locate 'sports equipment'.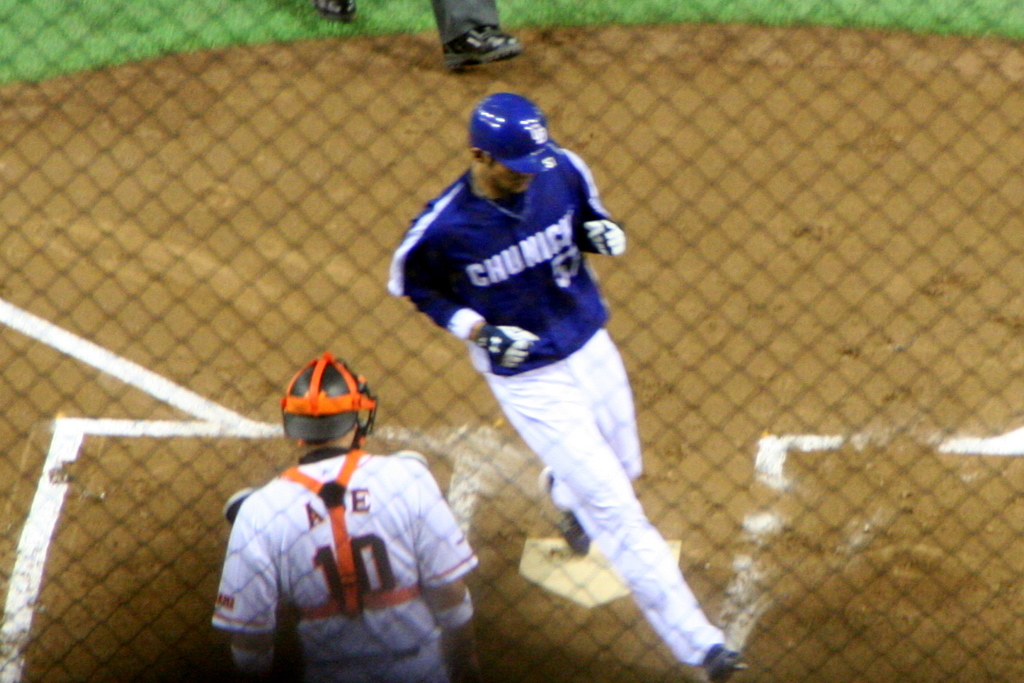
Bounding box: 477:326:544:373.
